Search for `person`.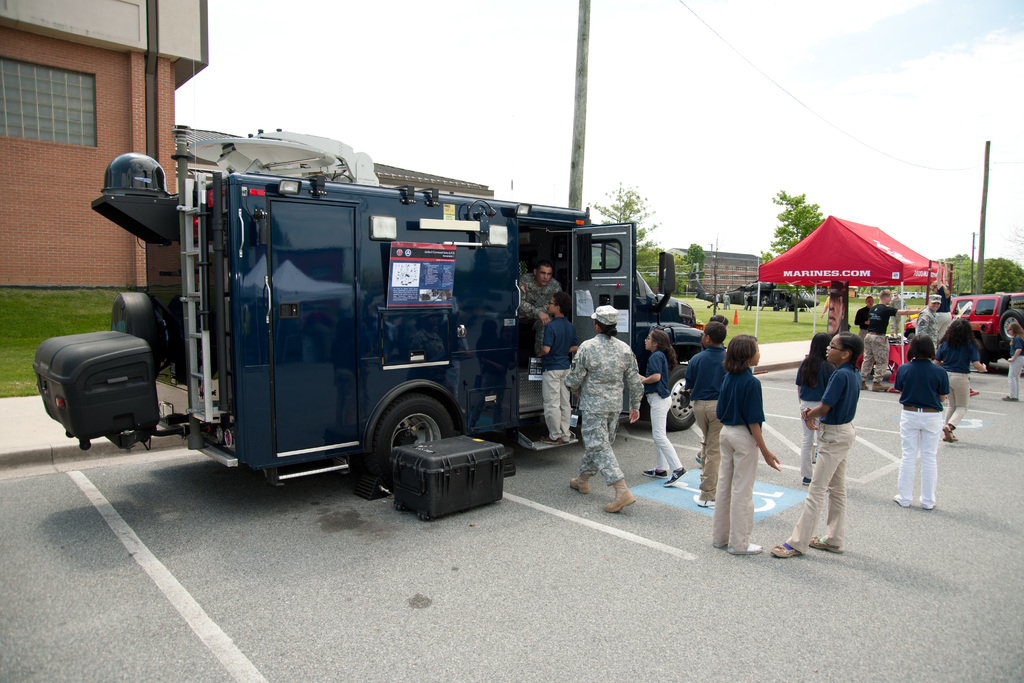
Found at select_region(567, 301, 649, 511).
